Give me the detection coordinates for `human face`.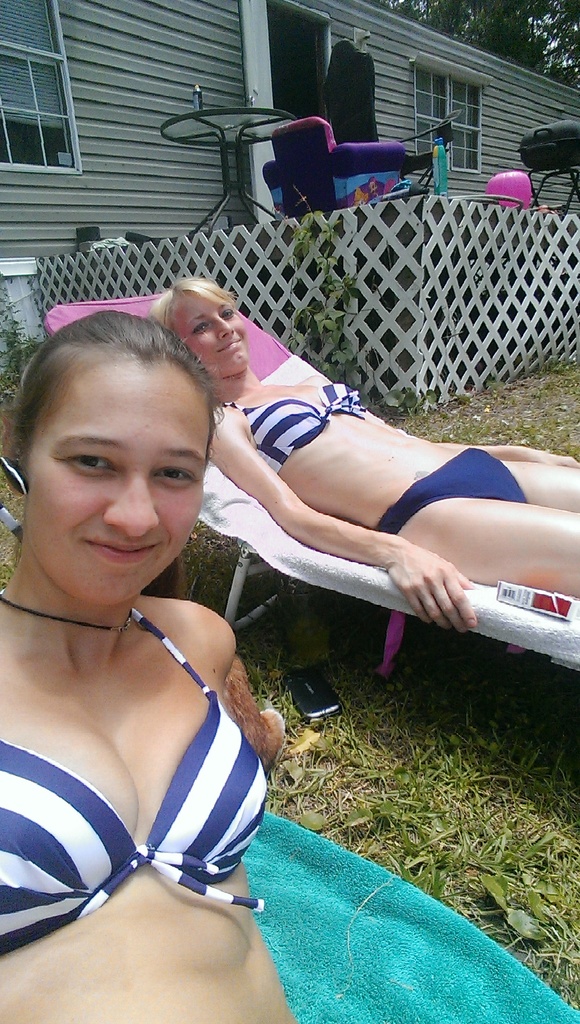
(x1=177, y1=292, x2=247, y2=376).
